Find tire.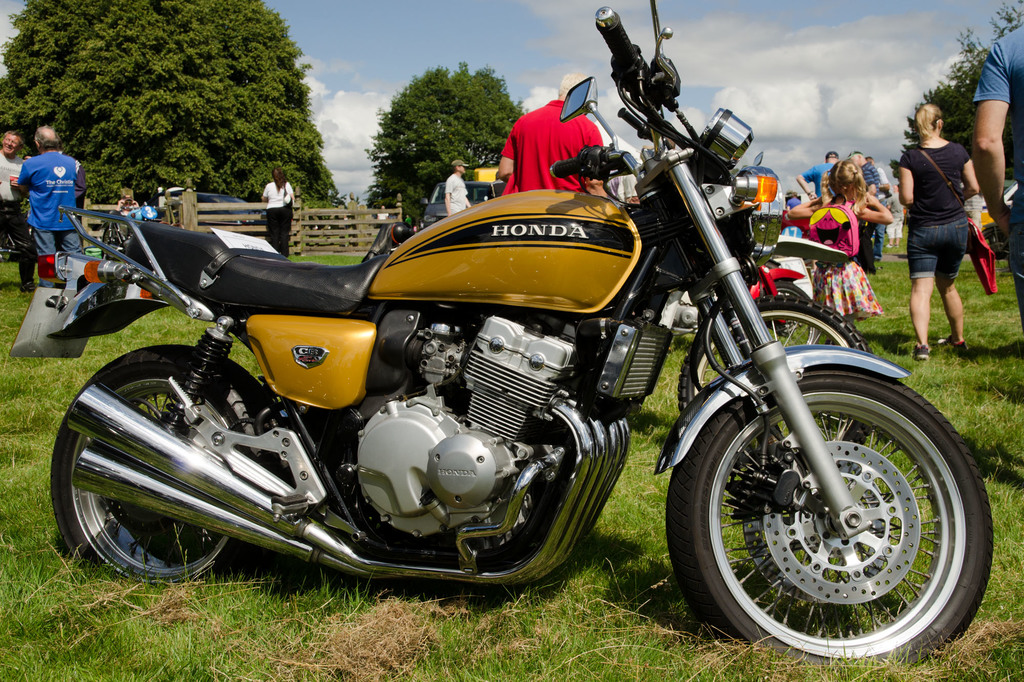
680/292/876/450.
